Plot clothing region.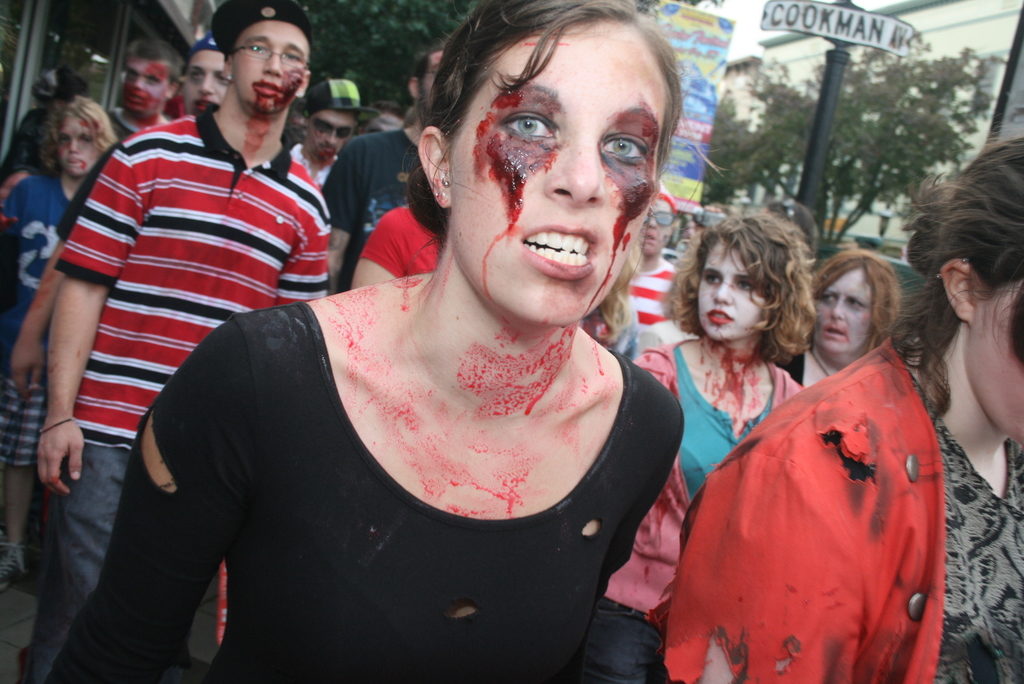
Plotted at 668, 332, 1023, 683.
